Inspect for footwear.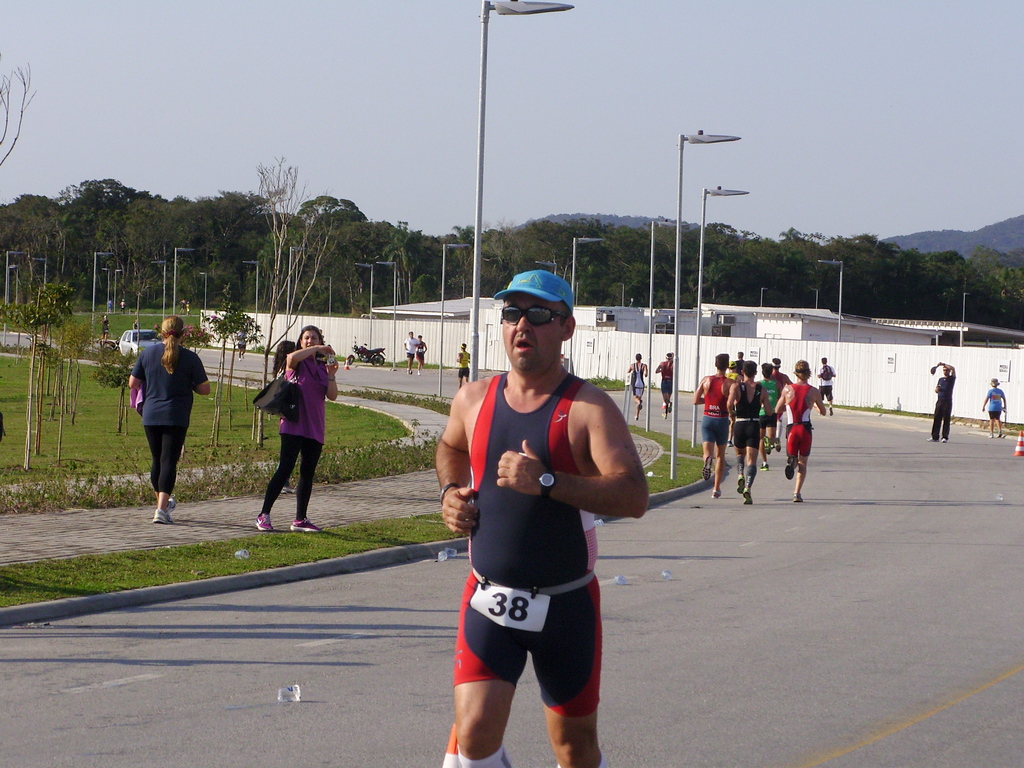
Inspection: x1=776 y1=440 x2=781 y2=450.
